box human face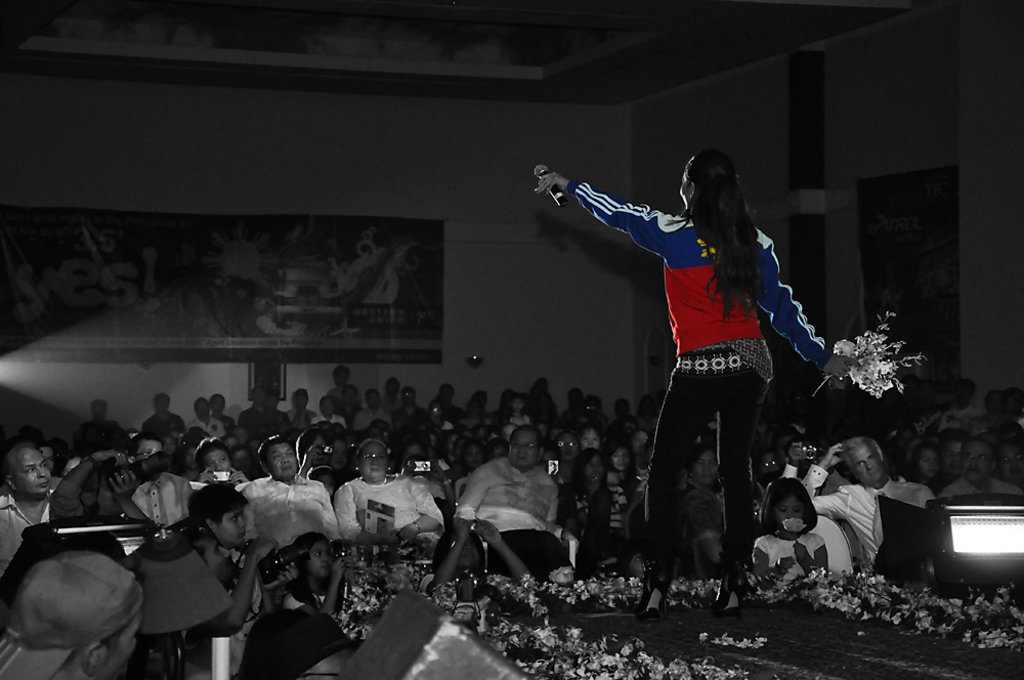
pyautogui.locateOnScreen(271, 443, 294, 476)
